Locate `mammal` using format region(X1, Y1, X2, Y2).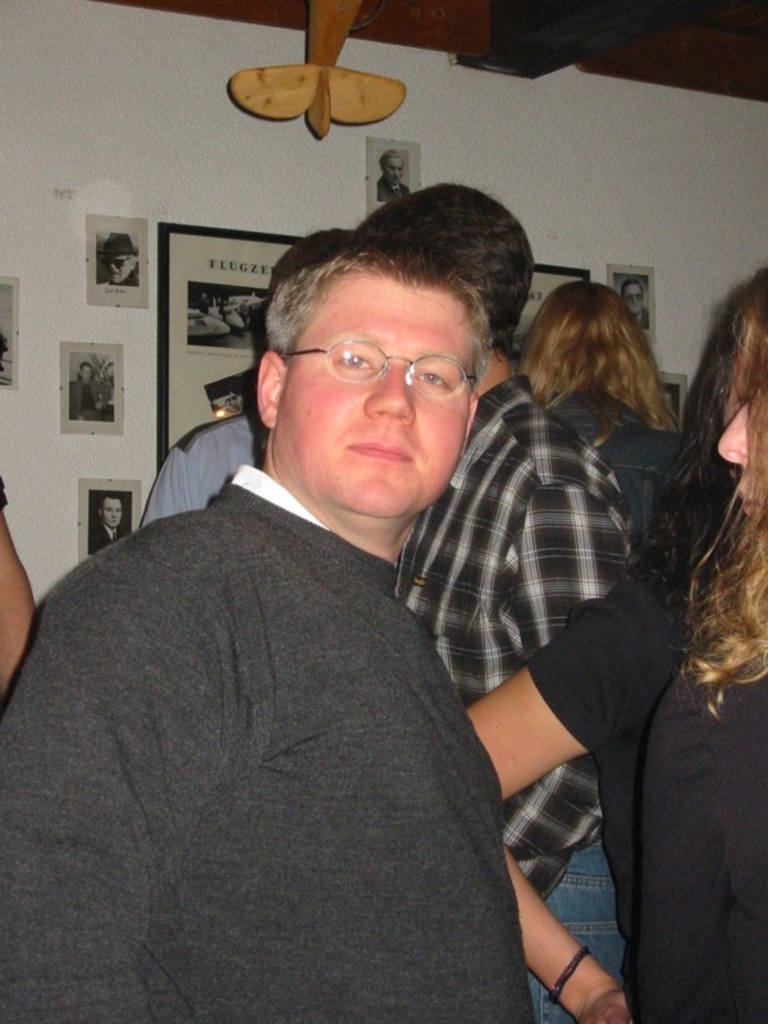
region(349, 182, 631, 1023).
